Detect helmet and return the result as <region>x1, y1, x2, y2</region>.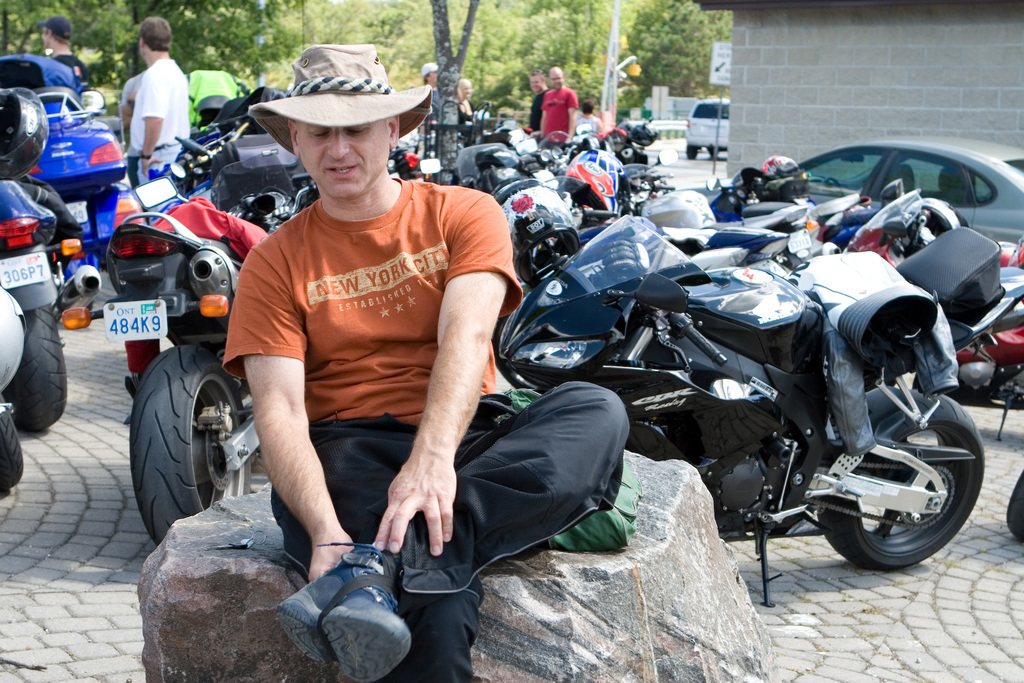
<region>895, 197, 969, 257</region>.
